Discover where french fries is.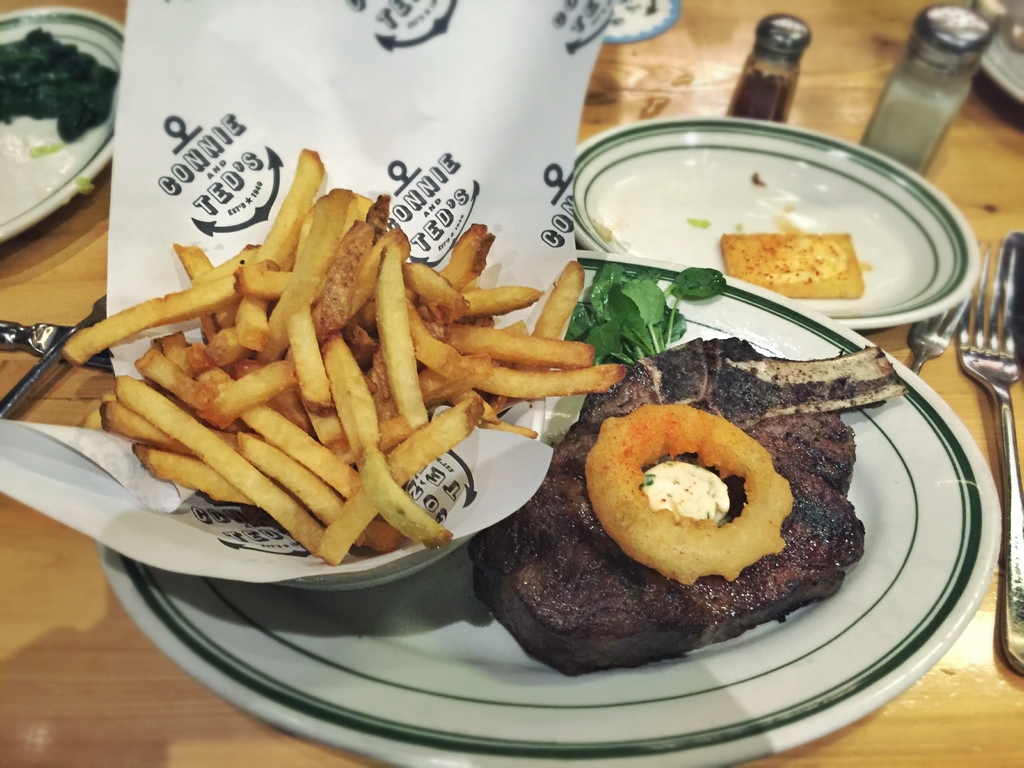
Discovered at {"x1": 236, "y1": 257, "x2": 297, "y2": 305}.
